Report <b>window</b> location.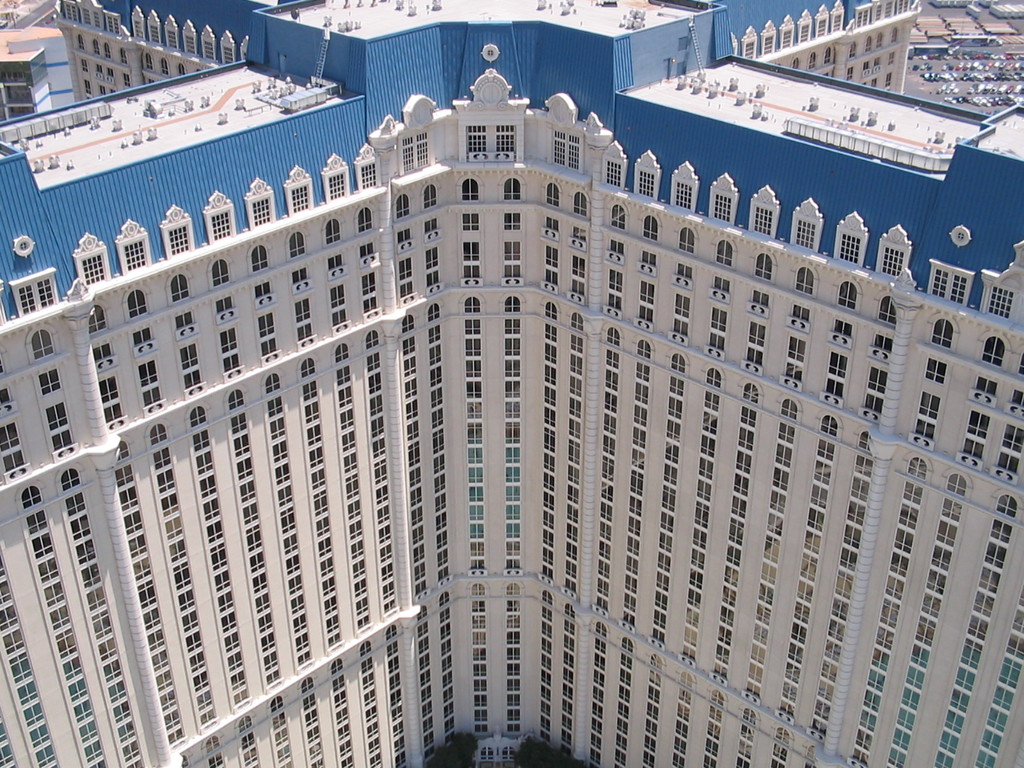
Report: x1=878 y1=291 x2=898 y2=323.
